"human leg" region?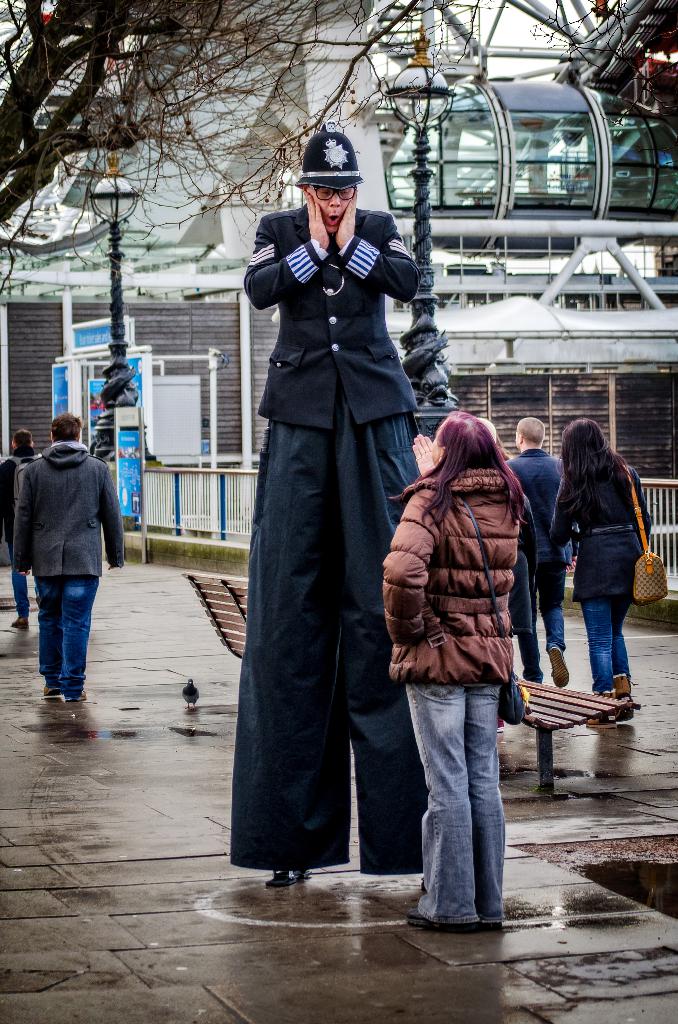
<box>617,581,634,700</box>
